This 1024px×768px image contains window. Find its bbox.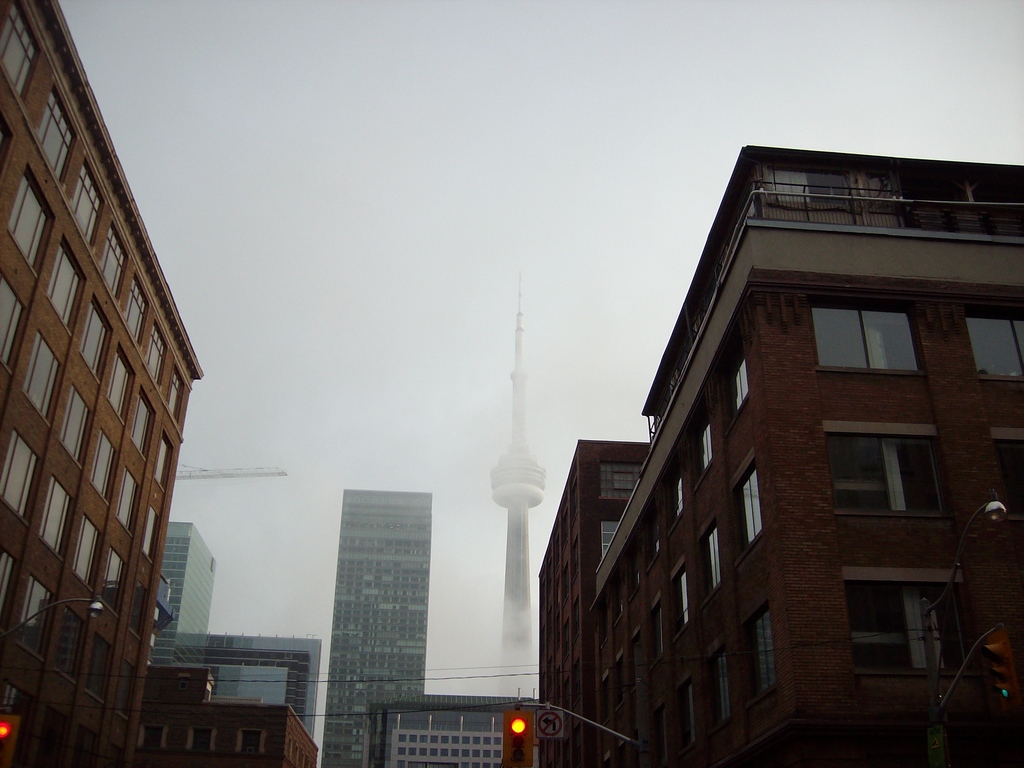
[702,419,711,467].
